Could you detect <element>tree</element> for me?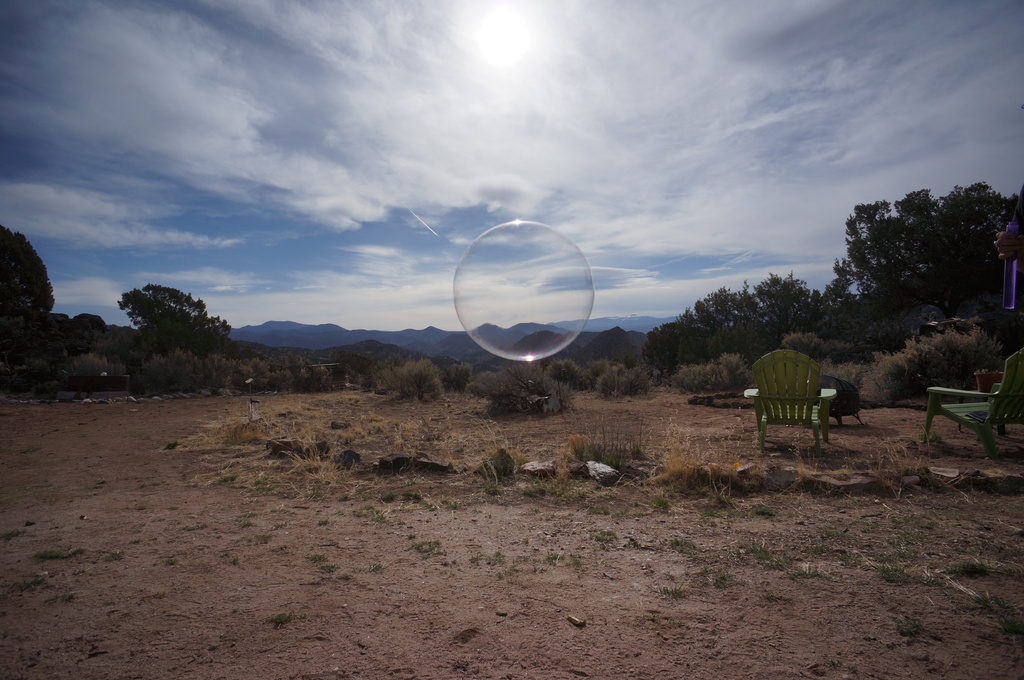
Detection result: BBox(828, 180, 1016, 315).
